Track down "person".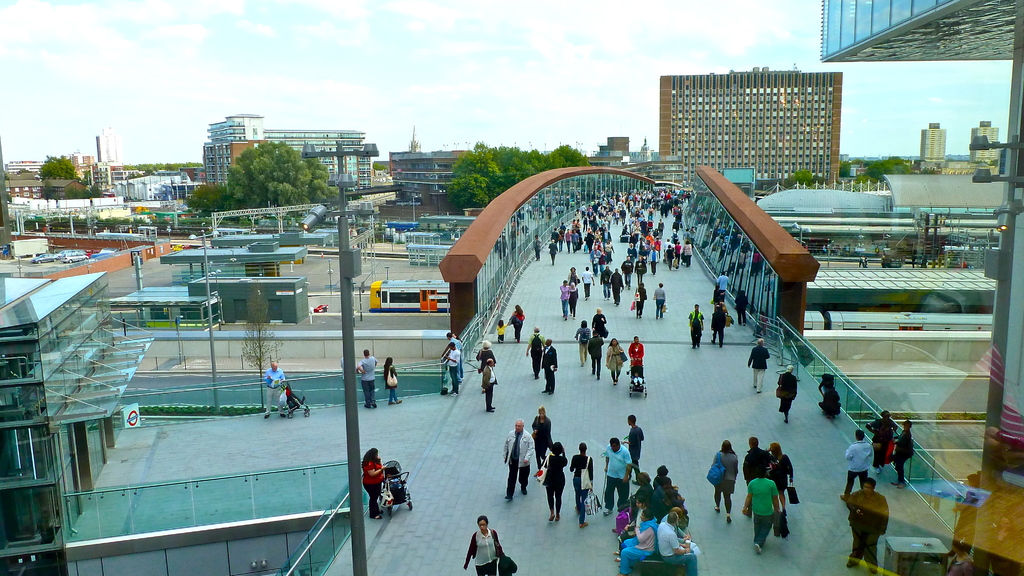
Tracked to [left=840, top=431, right=875, bottom=503].
